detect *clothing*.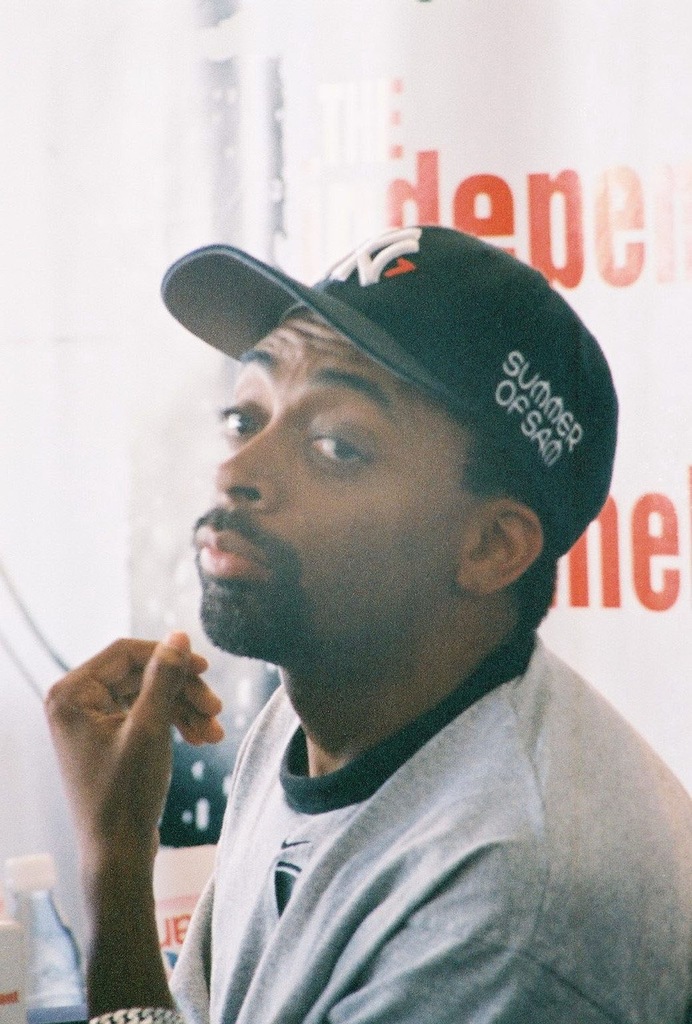
Detected at x1=117, y1=622, x2=676, y2=1014.
